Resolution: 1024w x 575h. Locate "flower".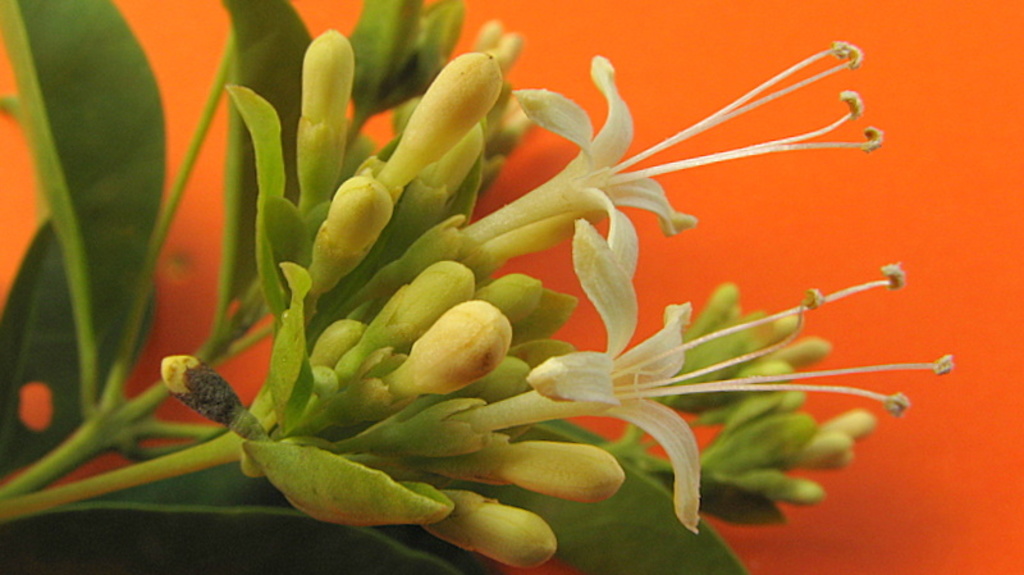
x1=380, y1=292, x2=507, y2=401.
